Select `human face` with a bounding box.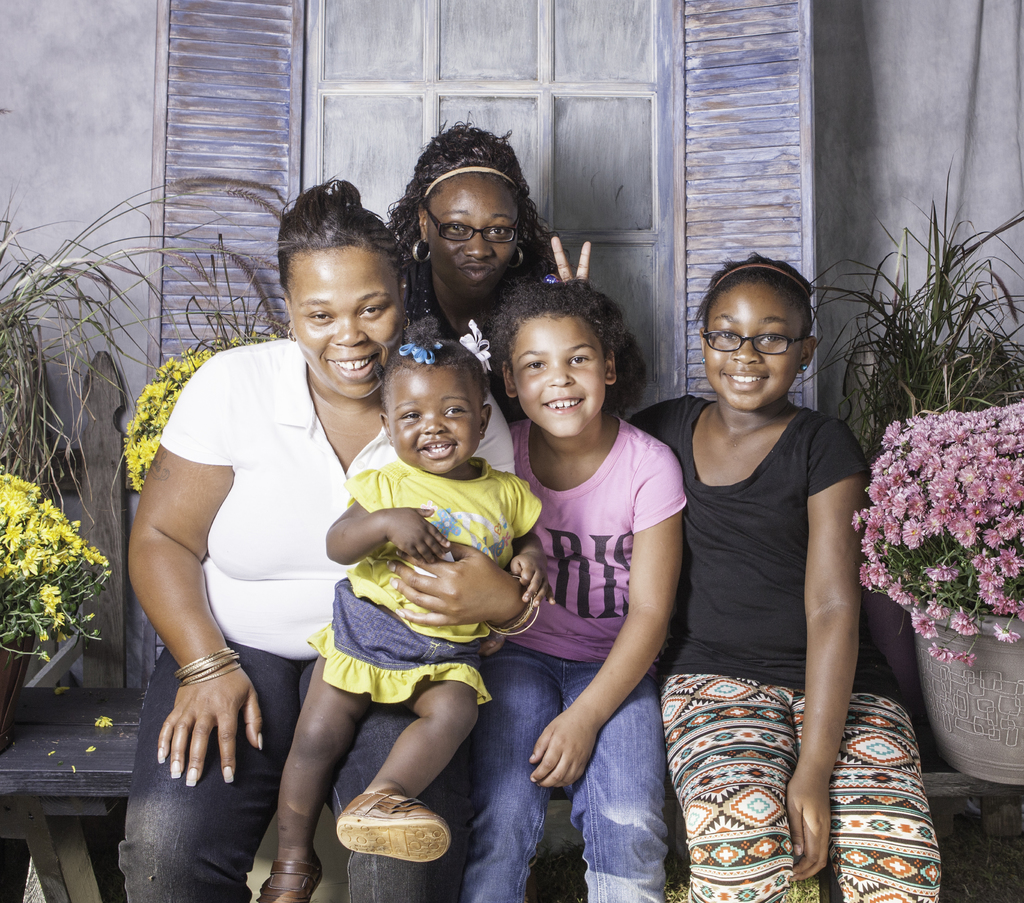
(701,289,812,405).
